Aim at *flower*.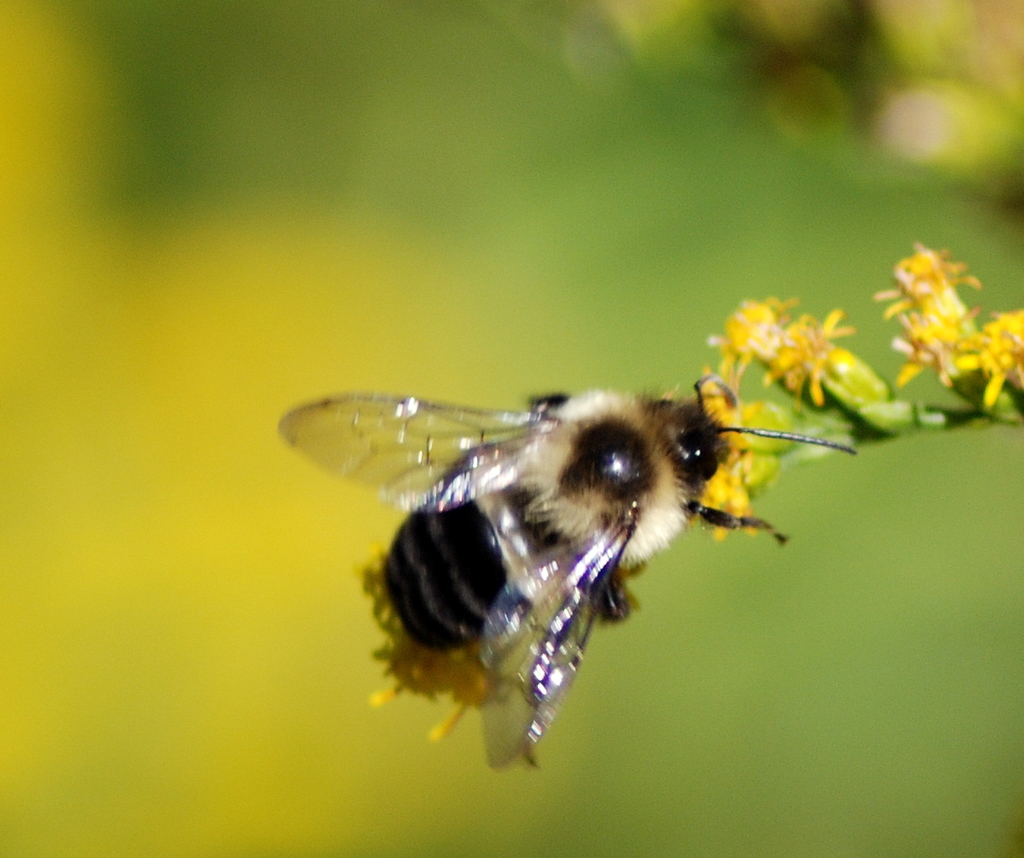
Aimed at 373/561/514/703.
